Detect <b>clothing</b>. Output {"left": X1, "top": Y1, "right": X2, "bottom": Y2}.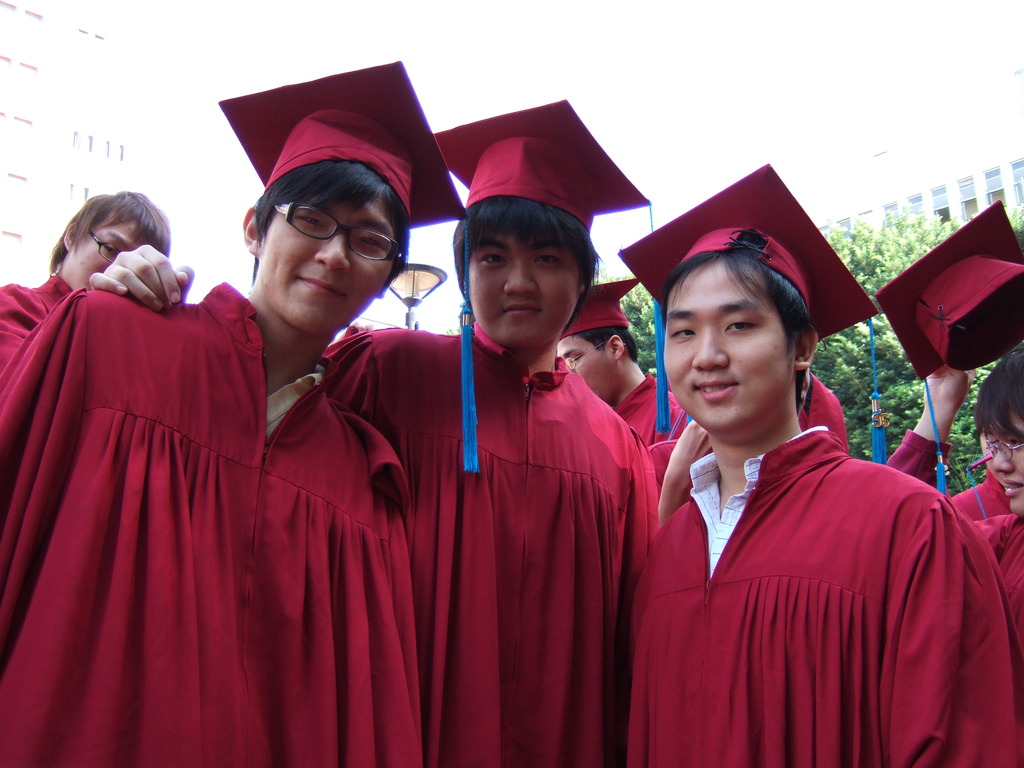
{"left": 636, "top": 441, "right": 1023, "bottom": 767}.
